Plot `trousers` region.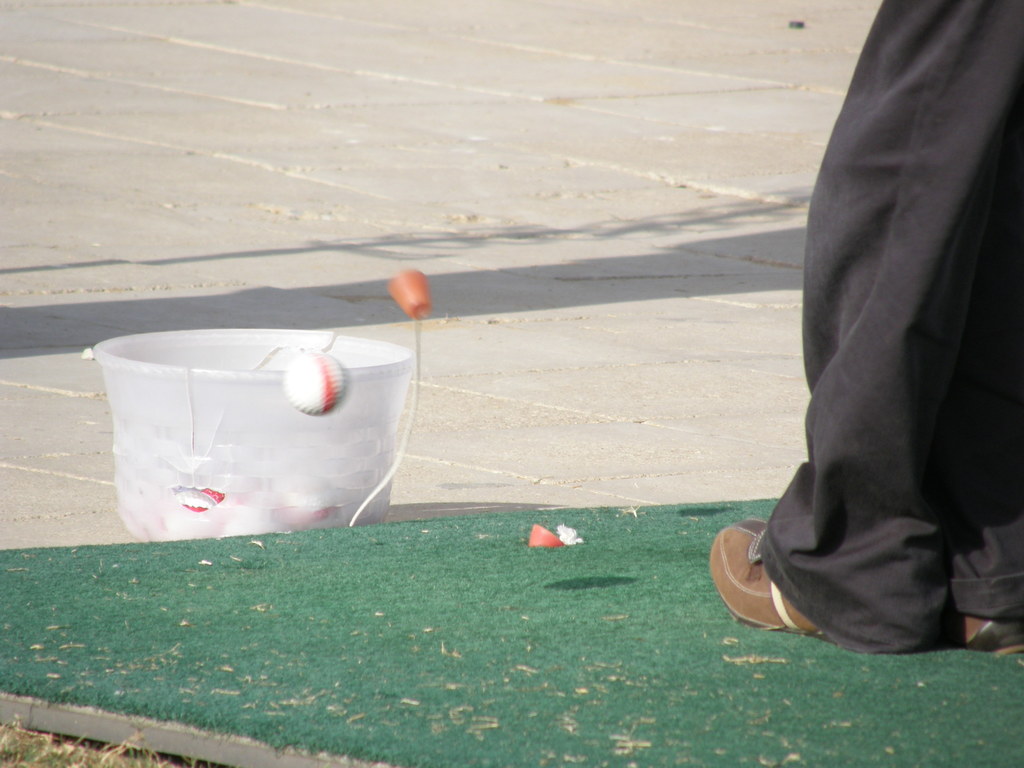
Plotted at 742:0:1002:698.
